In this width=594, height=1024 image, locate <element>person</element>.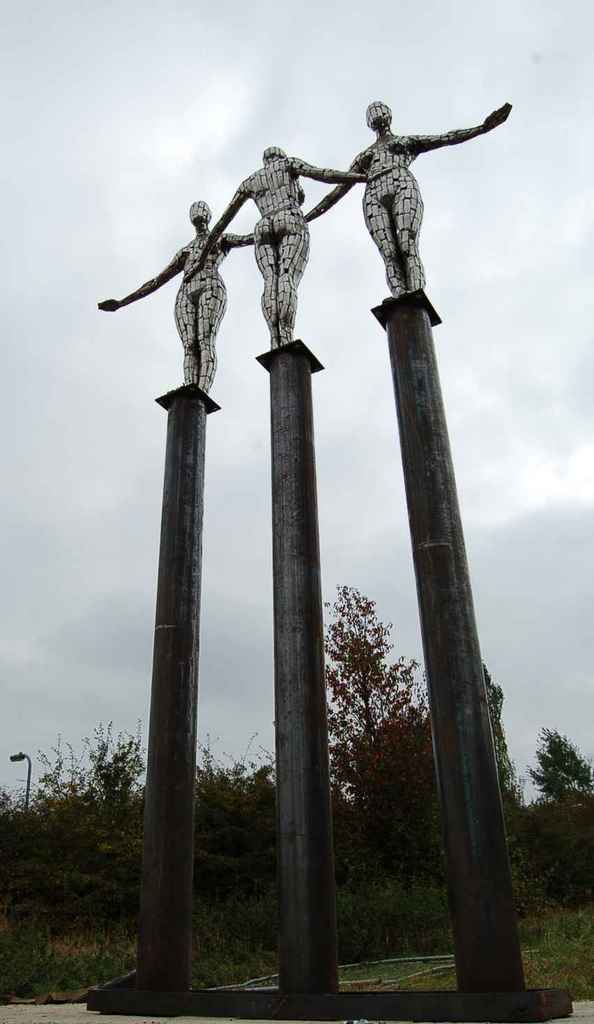
Bounding box: x1=308 y1=100 x2=510 y2=295.
